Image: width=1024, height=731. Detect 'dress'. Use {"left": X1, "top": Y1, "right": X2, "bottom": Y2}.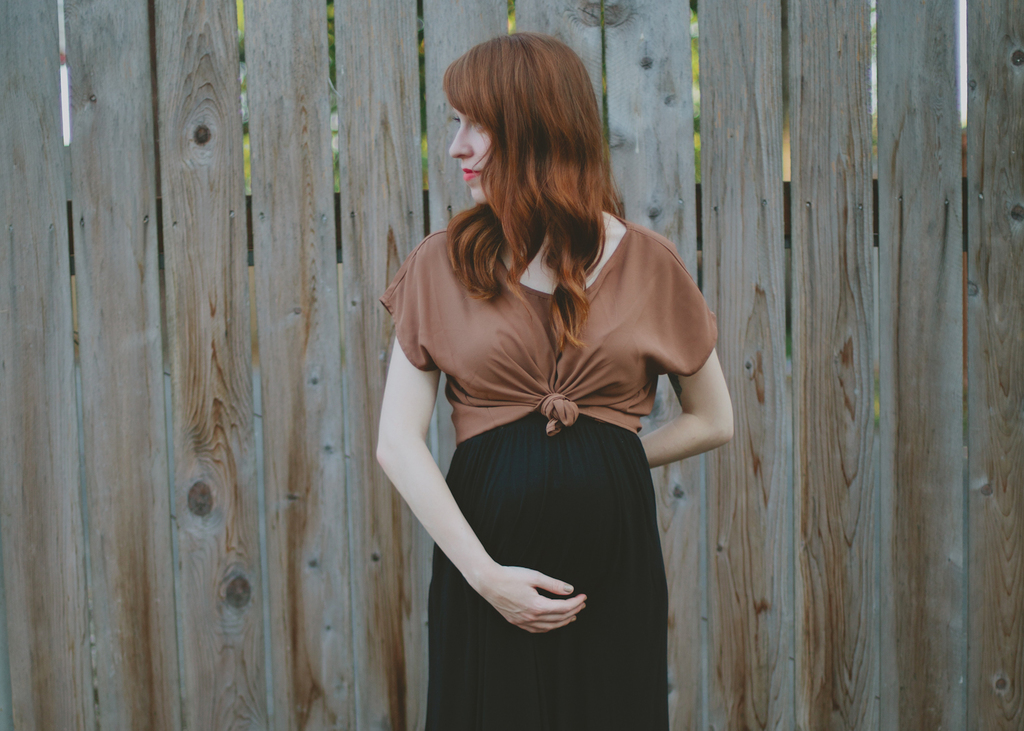
{"left": 421, "top": 407, "right": 672, "bottom": 730}.
